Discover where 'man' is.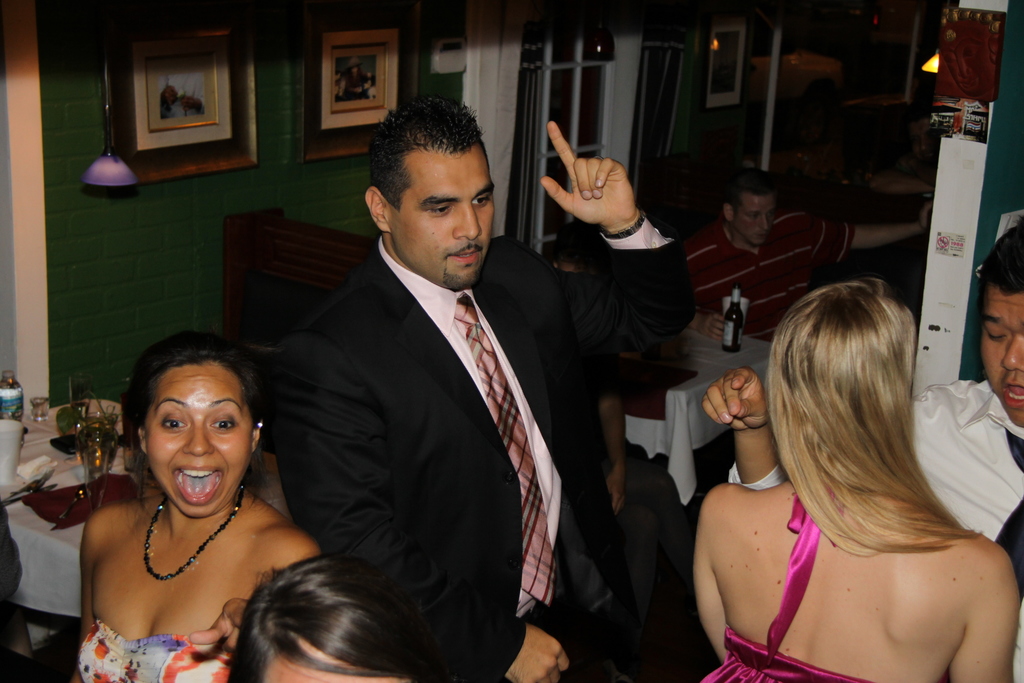
Discovered at 166, 111, 709, 682.
